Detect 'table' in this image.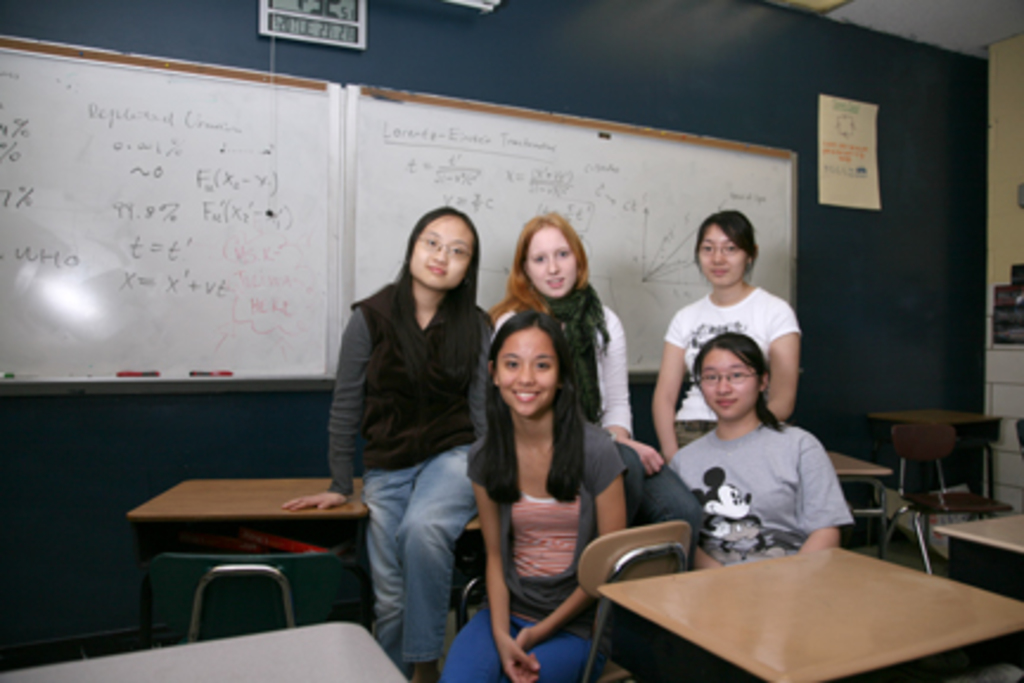
Detection: Rect(929, 510, 1022, 595).
